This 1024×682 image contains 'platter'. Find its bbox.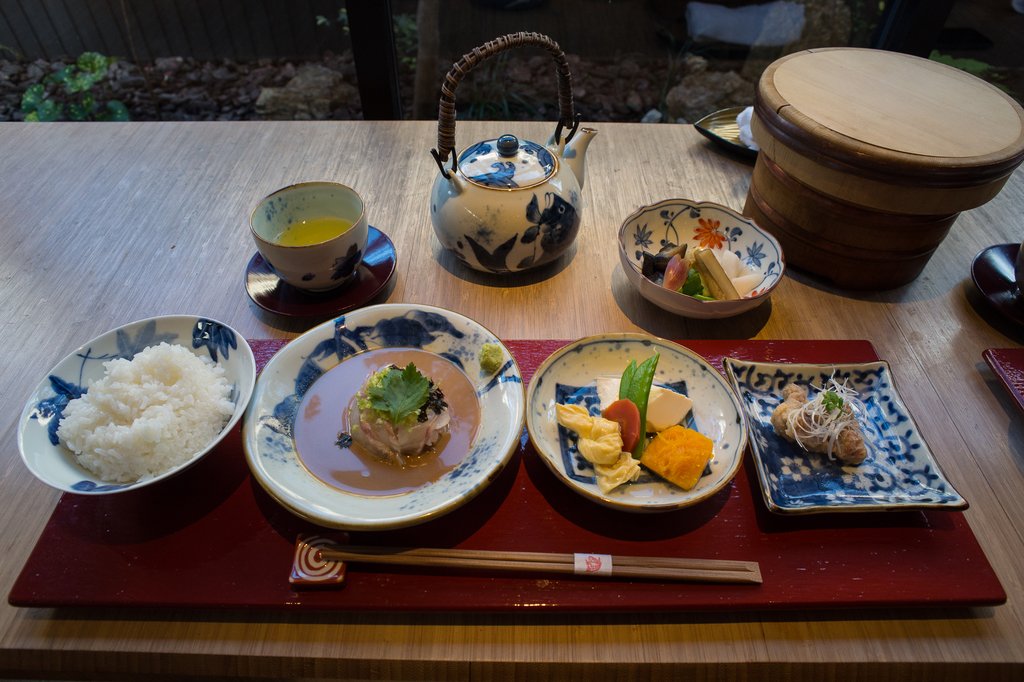
[248, 305, 519, 528].
